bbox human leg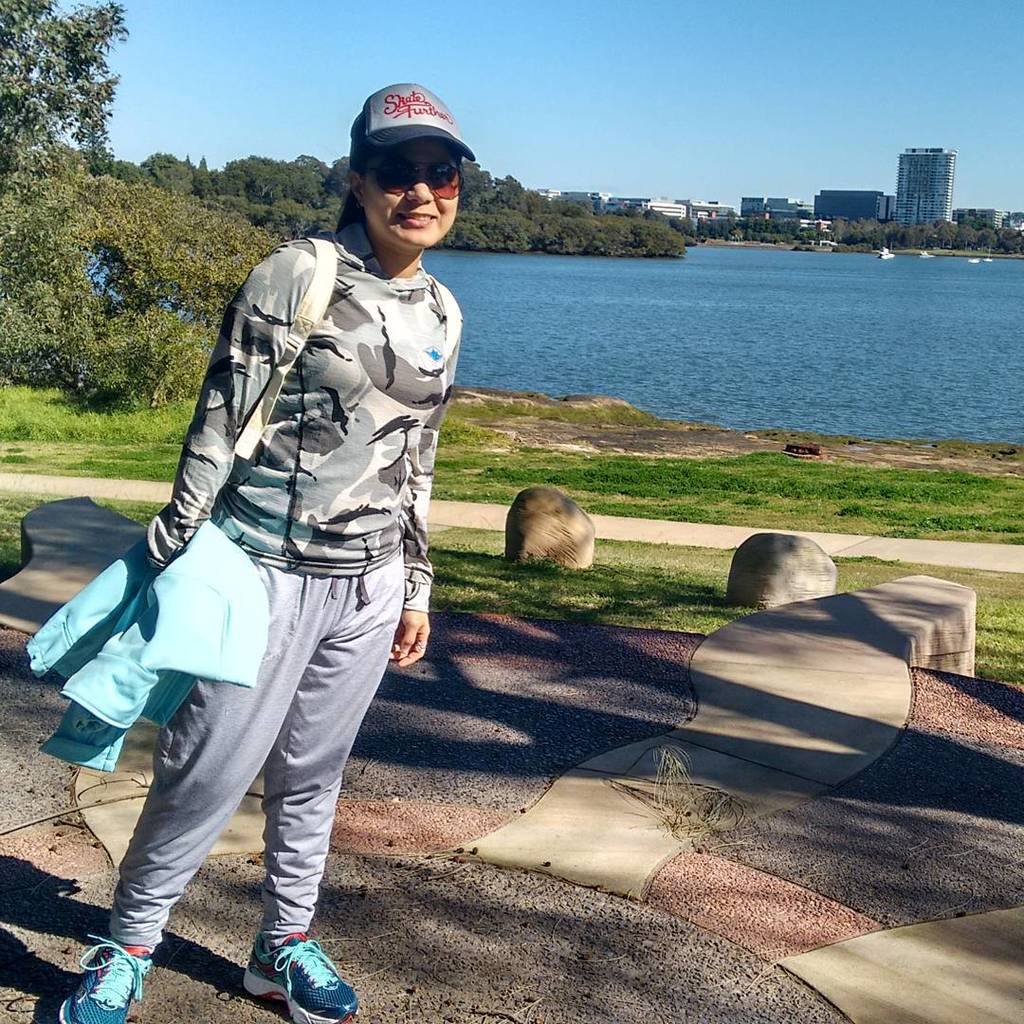
box(239, 561, 402, 1023)
